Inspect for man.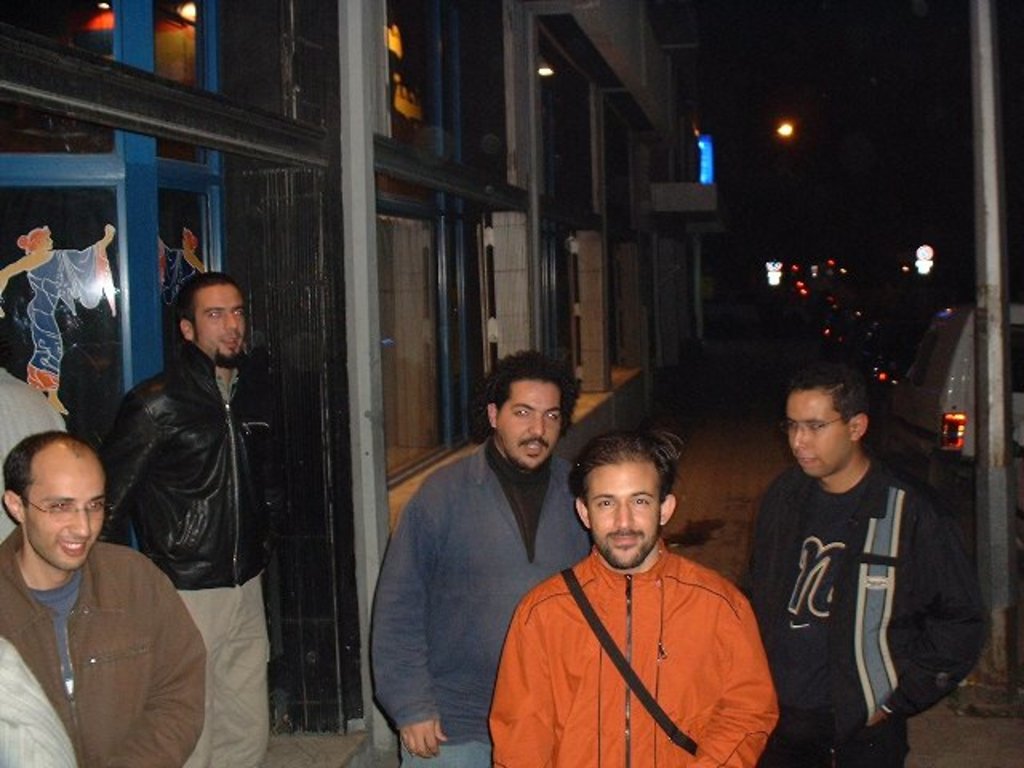
Inspection: box=[736, 352, 990, 766].
